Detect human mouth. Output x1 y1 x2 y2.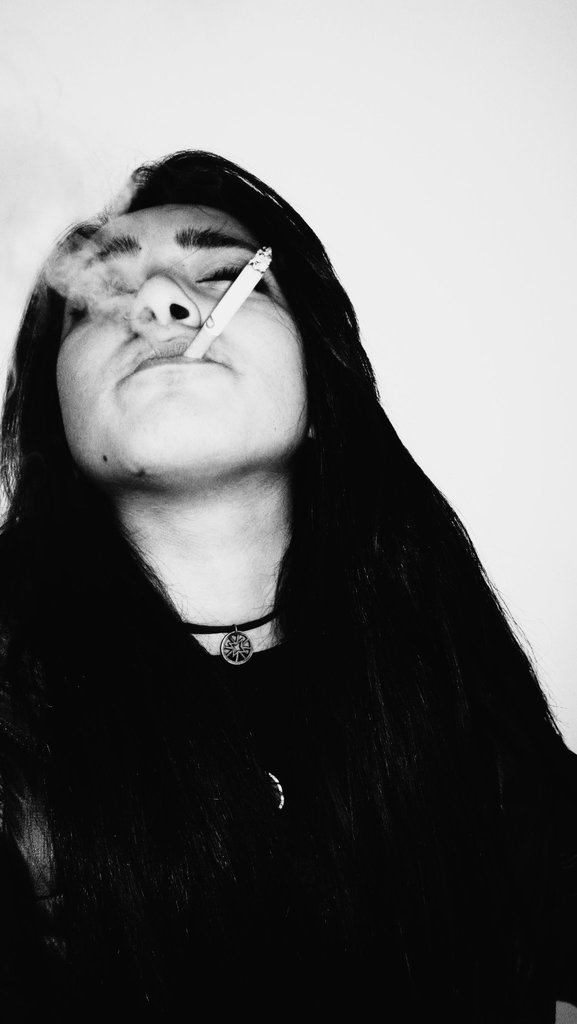
116 329 233 380.
